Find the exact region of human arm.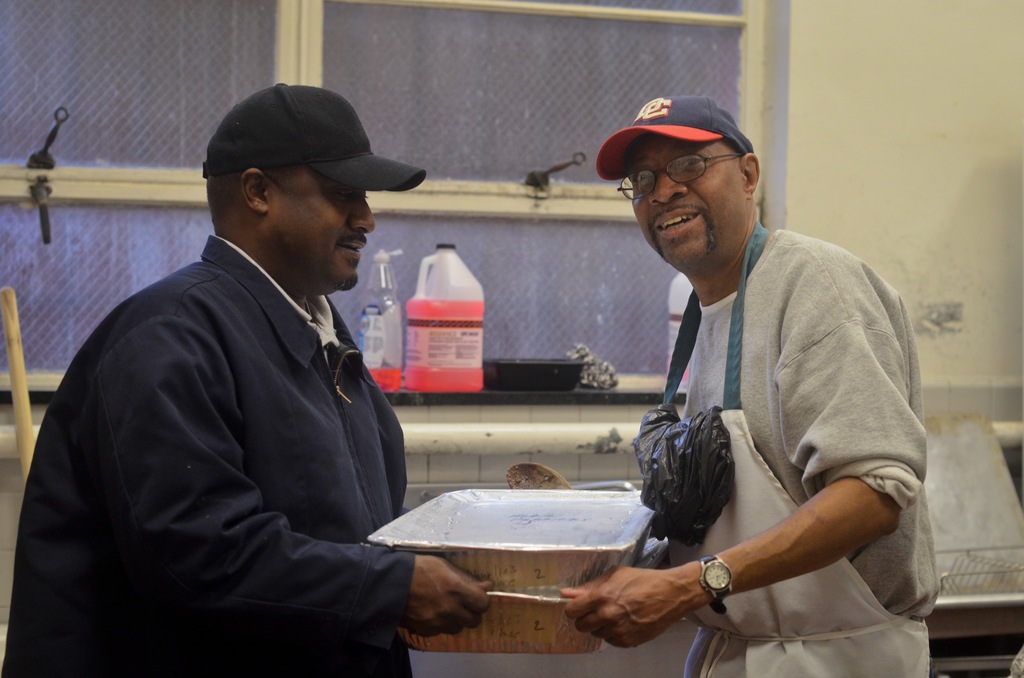
Exact region: bbox=[561, 257, 920, 645].
